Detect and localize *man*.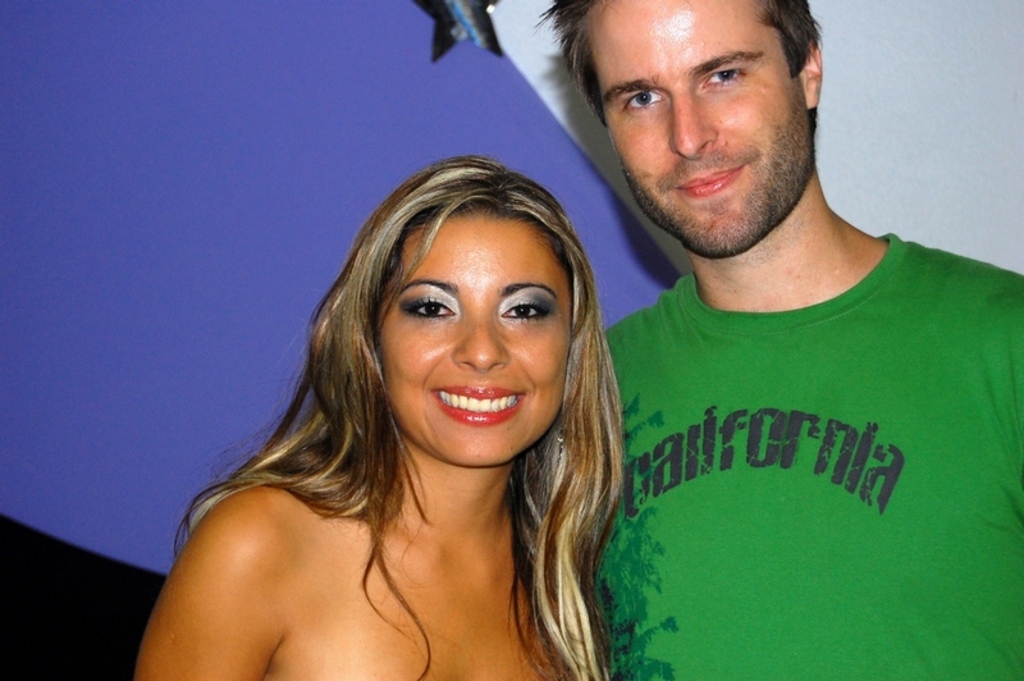
Localized at <region>534, 0, 1015, 676</region>.
